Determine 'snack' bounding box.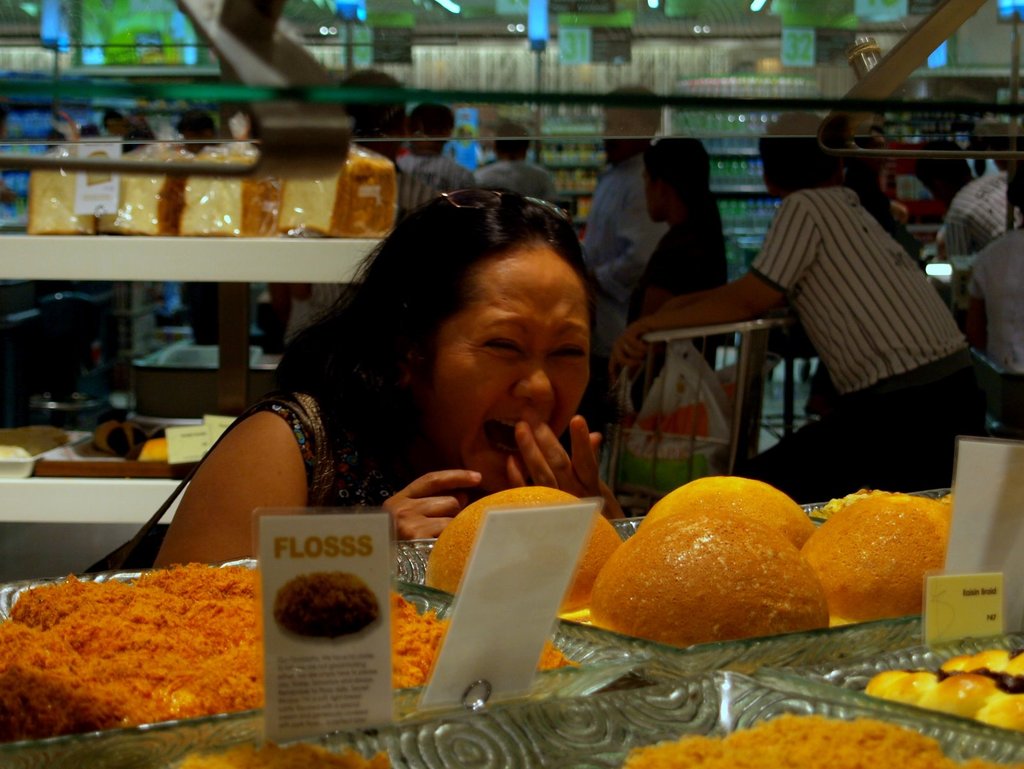
Determined: {"x1": 586, "y1": 511, "x2": 828, "y2": 647}.
